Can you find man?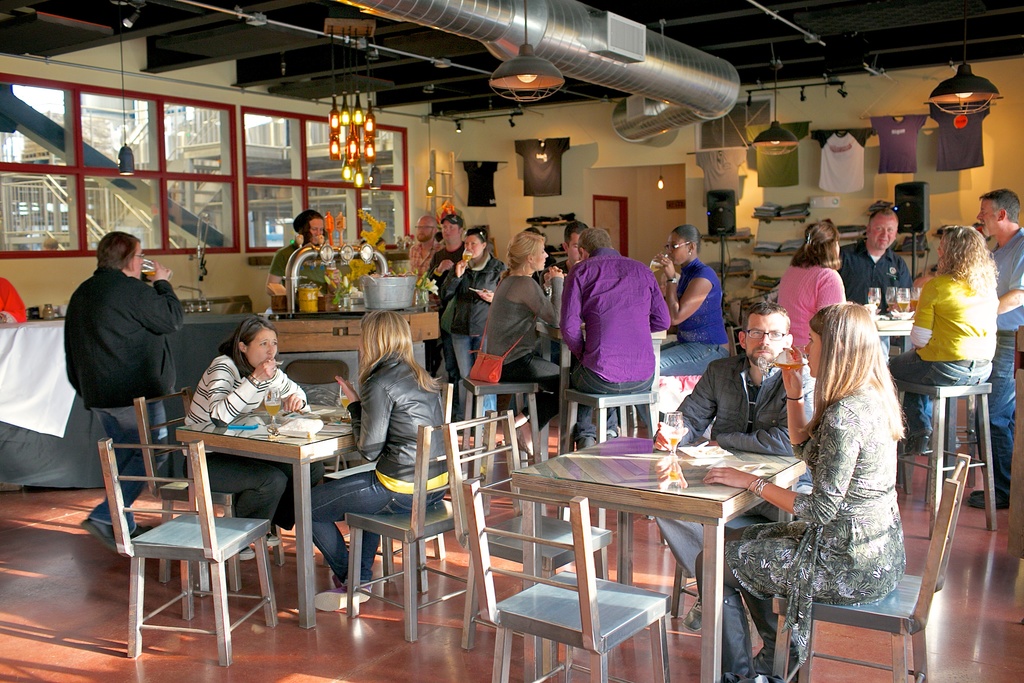
Yes, bounding box: 63,231,185,557.
